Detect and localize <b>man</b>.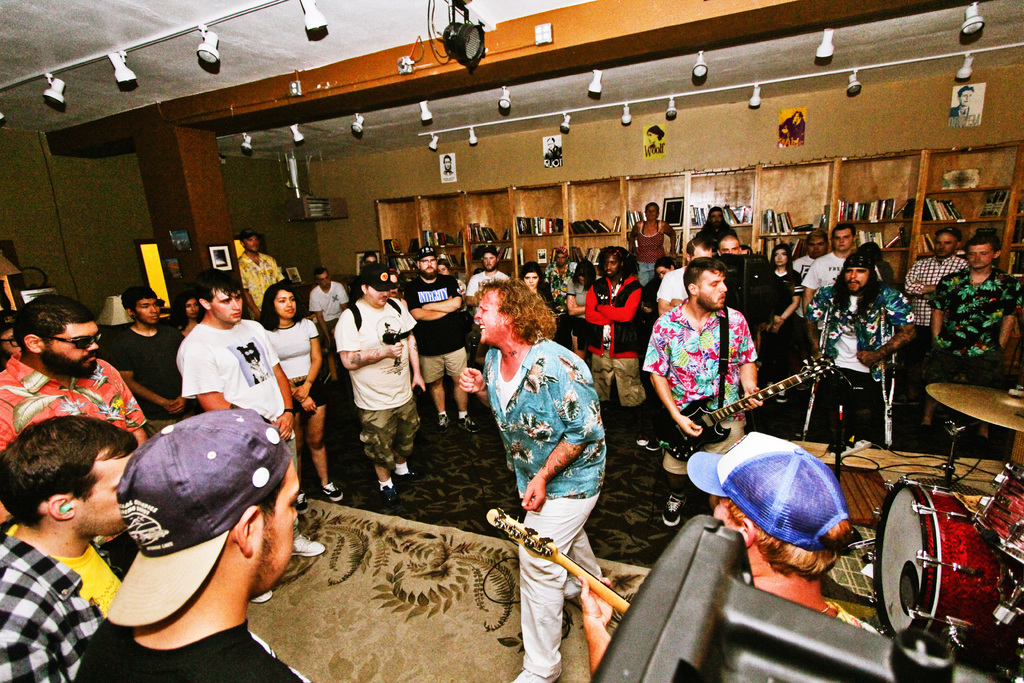
Localized at 717, 231, 744, 258.
